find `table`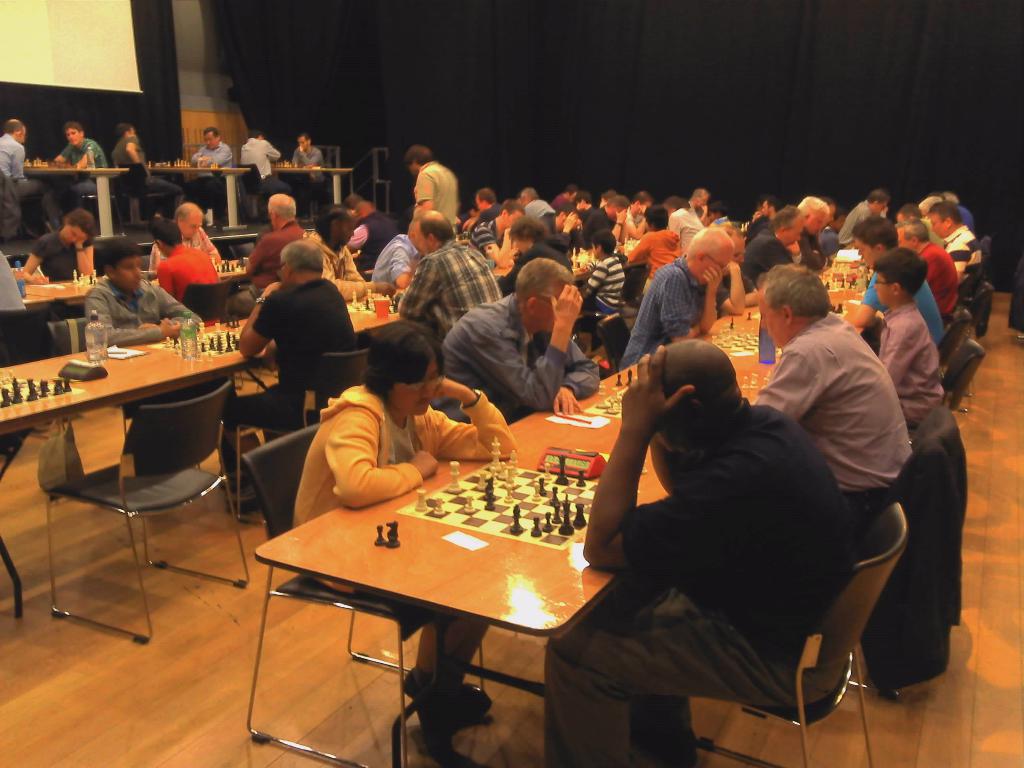
bbox=(137, 252, 243, 303)
